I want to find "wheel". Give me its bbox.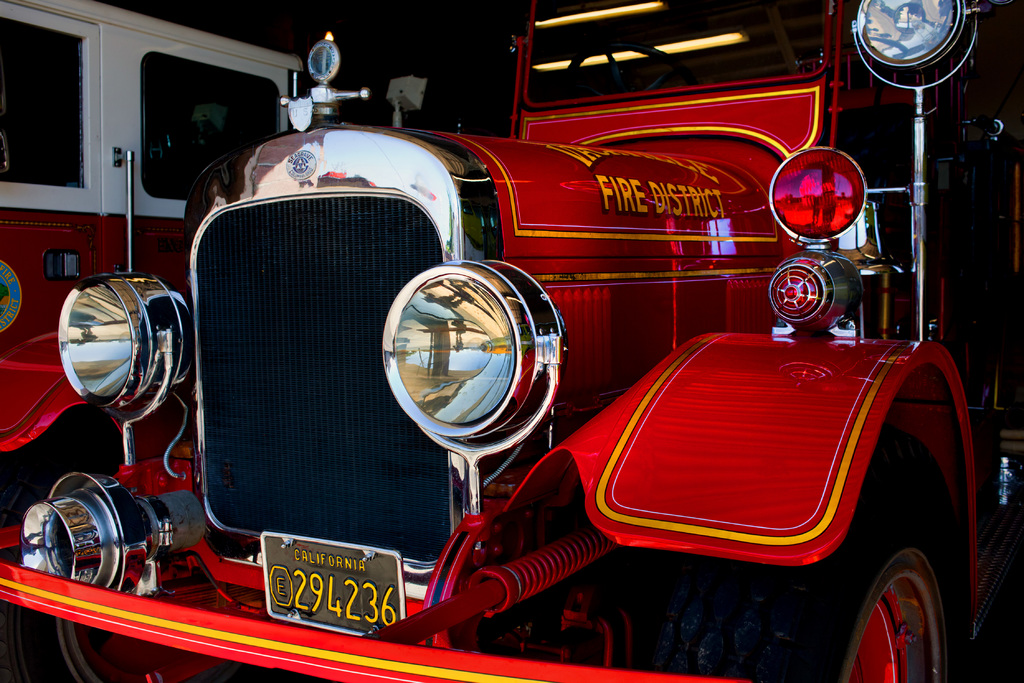
<bbox>761, 508, 963, 682</bbox>.
